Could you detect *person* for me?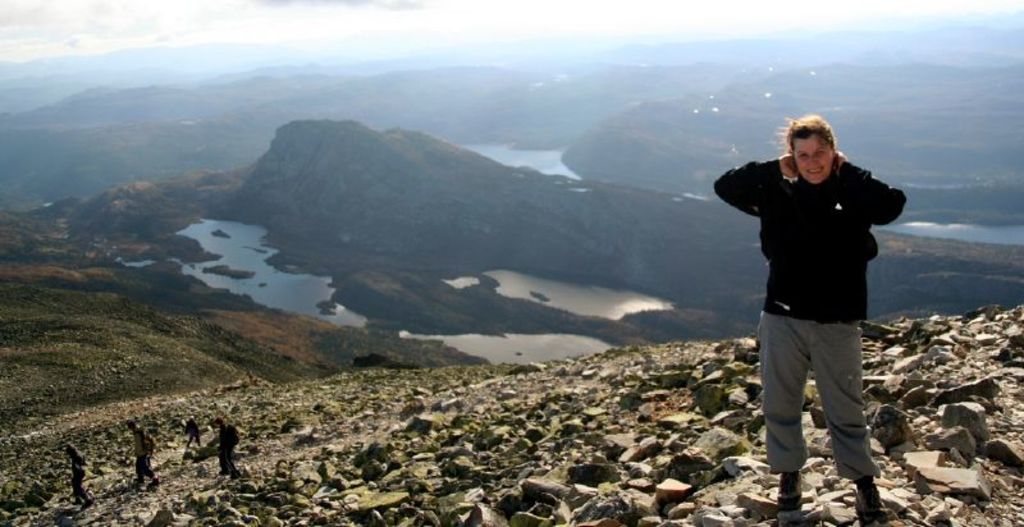
Detection result: pyautogui.locateOnScreen(727, 101, 905, 507).
